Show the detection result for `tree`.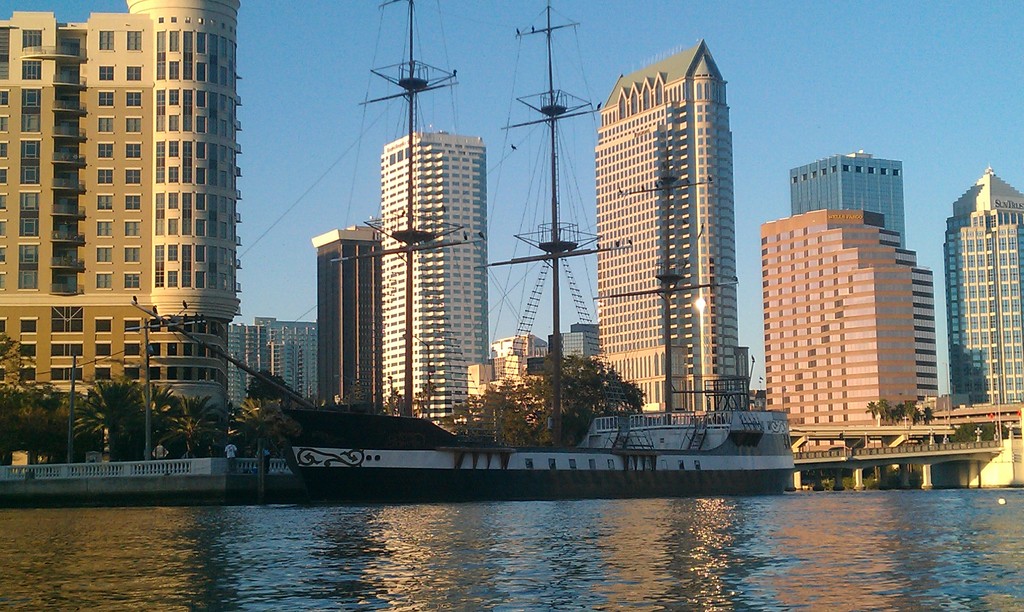
(left=500, top=364, right=656, bottom=458).
